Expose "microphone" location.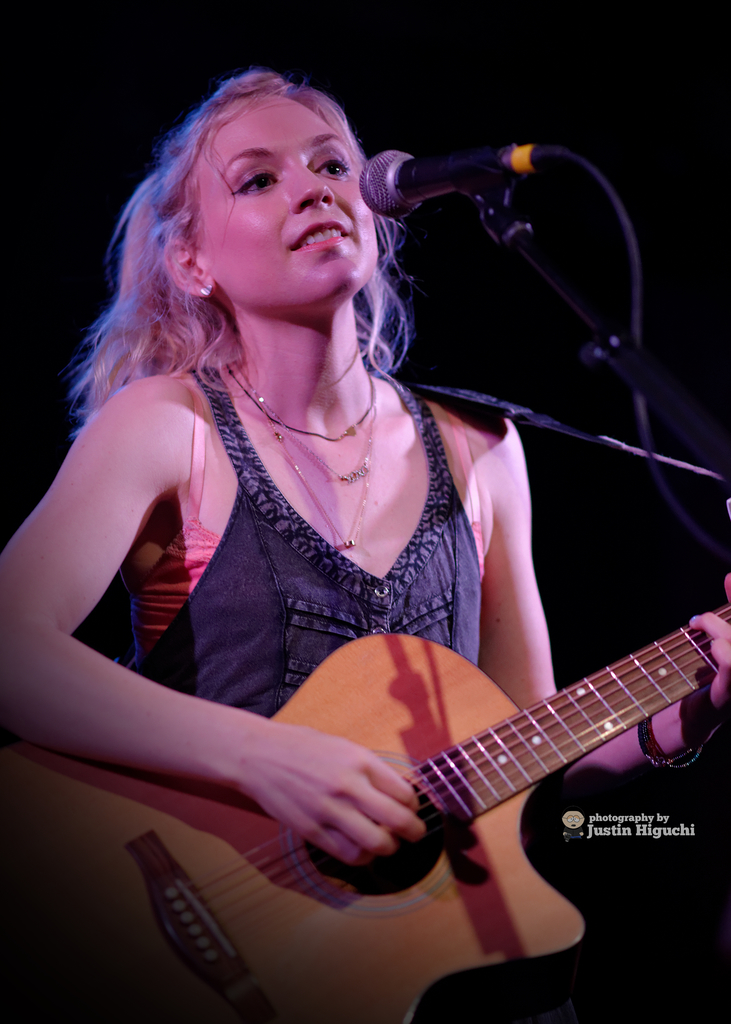
Exposed at 339, 127, 598, 240.
